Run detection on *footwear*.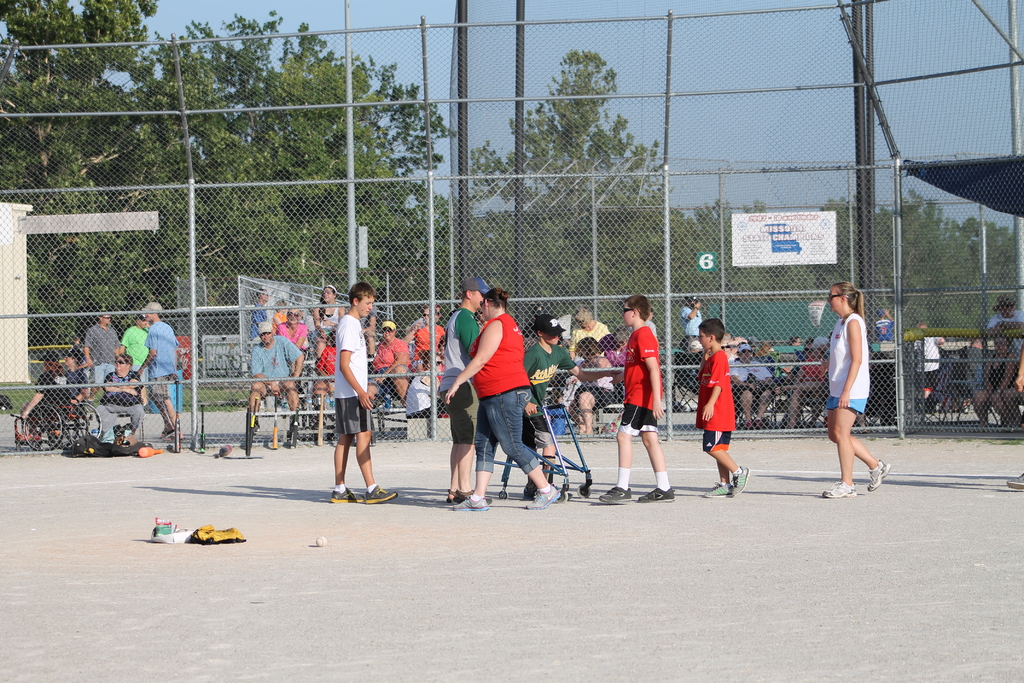
Result: region(598, 484, 634, 505).
